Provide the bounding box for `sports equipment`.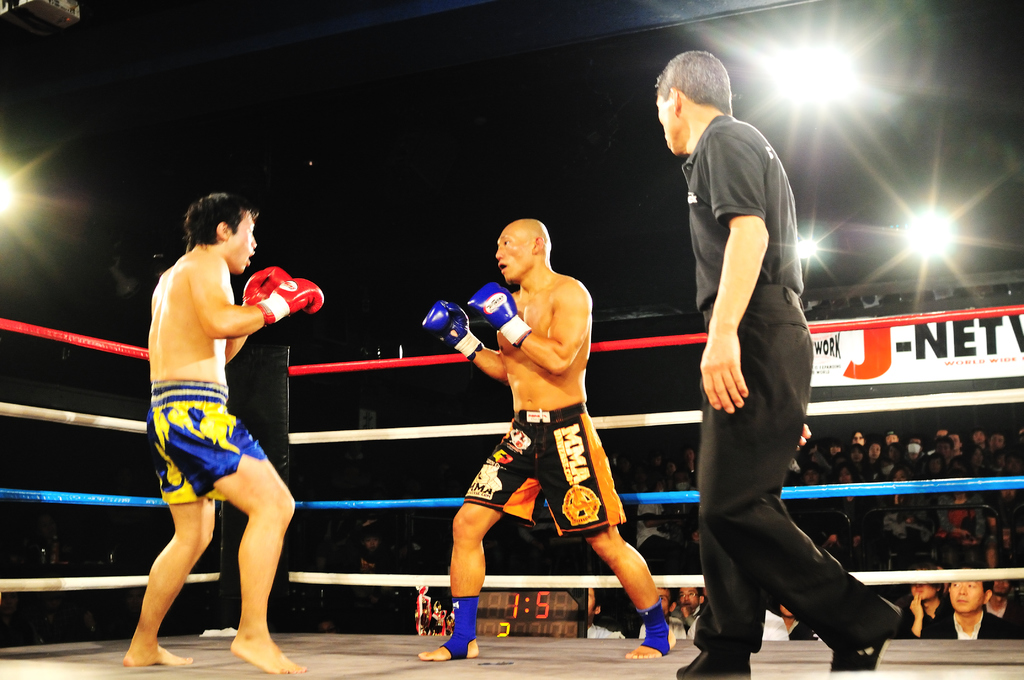
pyautogui.locateOnScreen(422, 302, 483, 363).
